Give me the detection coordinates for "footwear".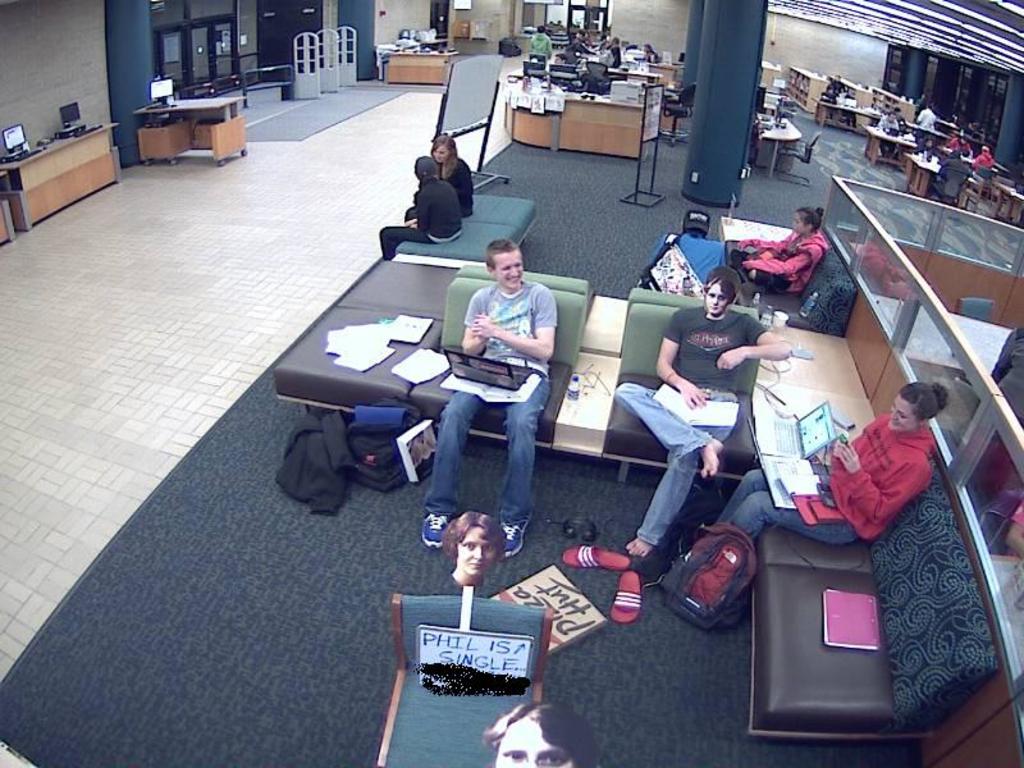
607:571:643:625.
